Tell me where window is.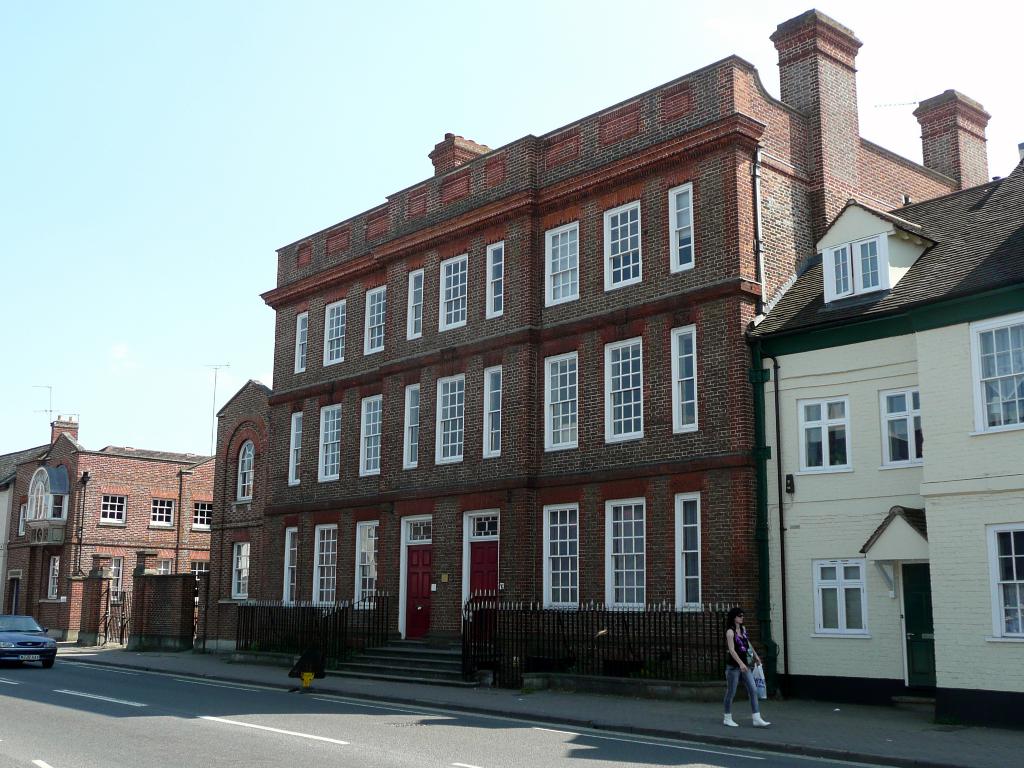
window is at (407,269,422,335).
